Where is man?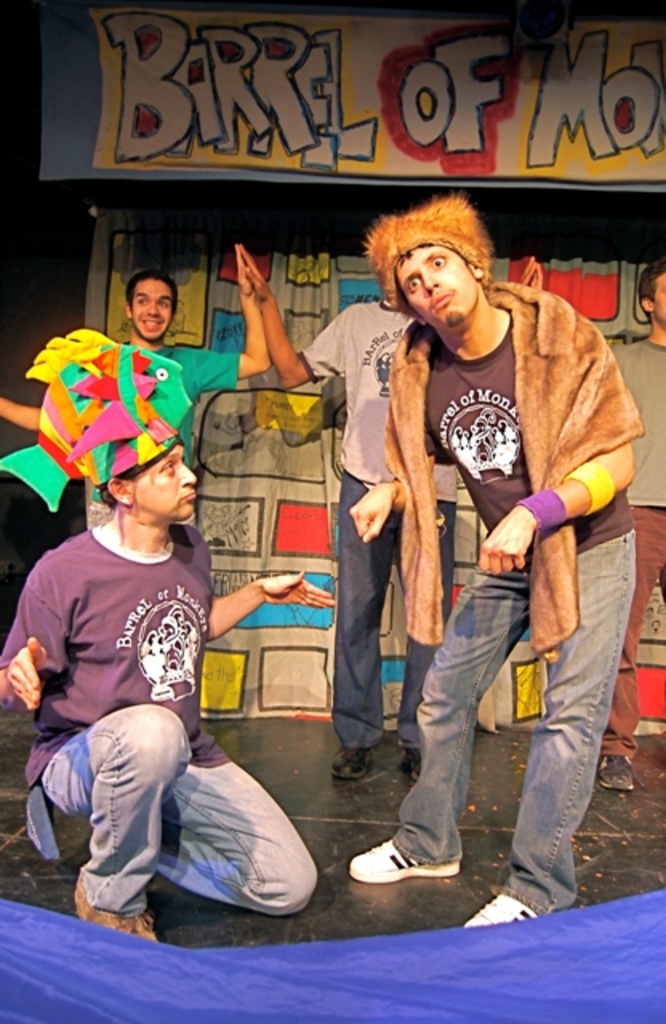
<bbox>338, 208, 660, 922</bbox>.
